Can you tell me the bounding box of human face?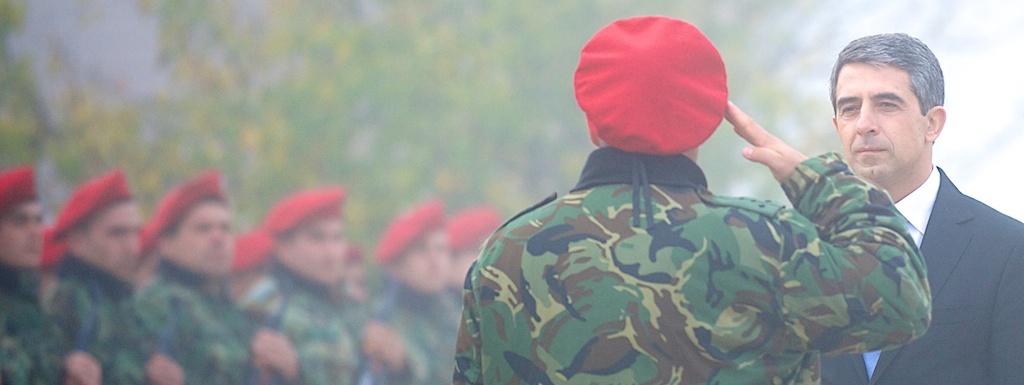
(173, 203, 235, 276).
